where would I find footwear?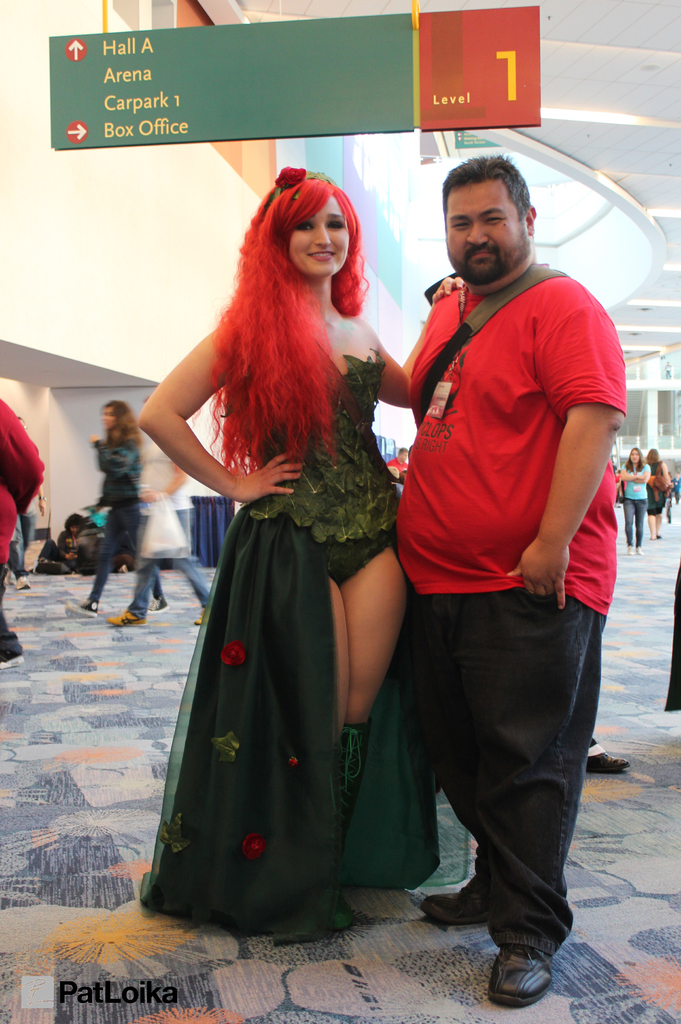
At rect(0, 650, 24, 666).
